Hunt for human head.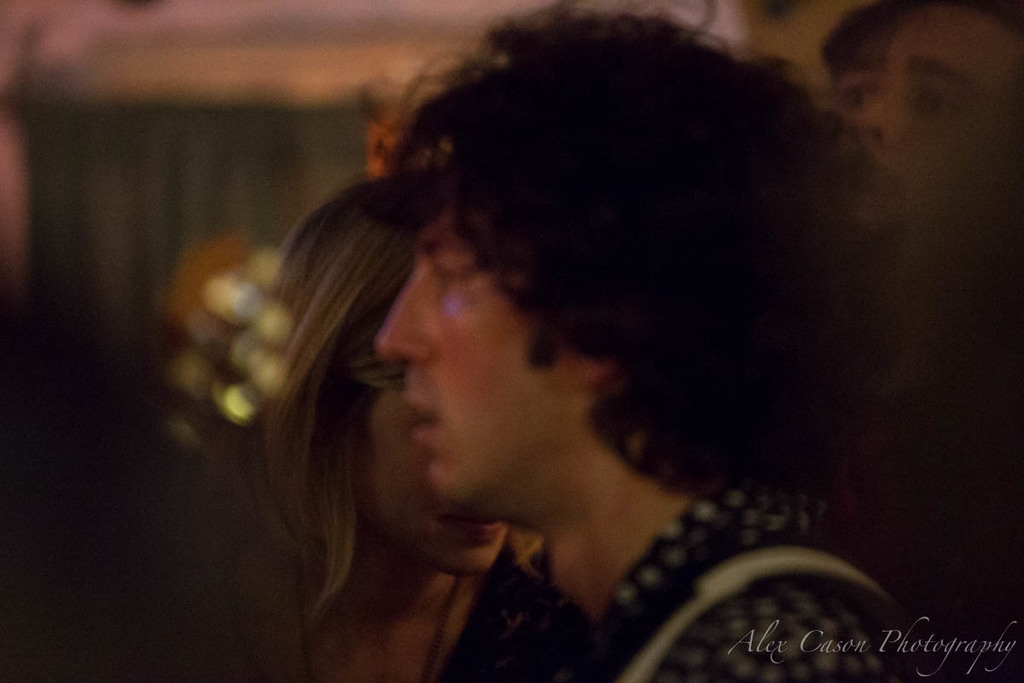
Hunted down at [850,0,1023,219].
